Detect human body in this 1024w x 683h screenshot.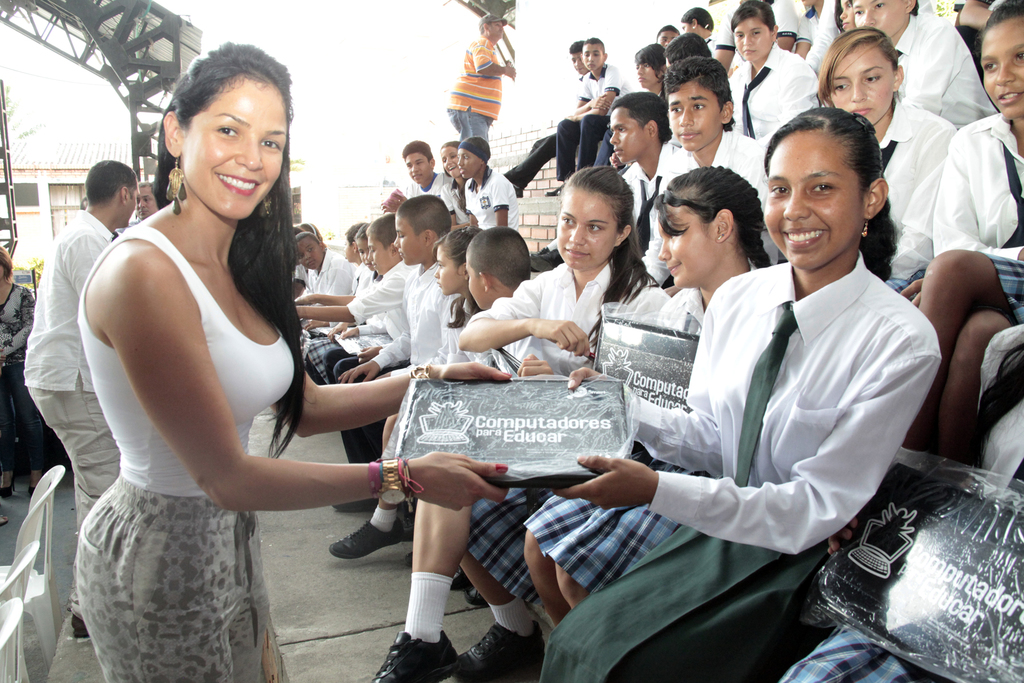
Detection: x1=867, y1=92, x2=945, y2=317.
